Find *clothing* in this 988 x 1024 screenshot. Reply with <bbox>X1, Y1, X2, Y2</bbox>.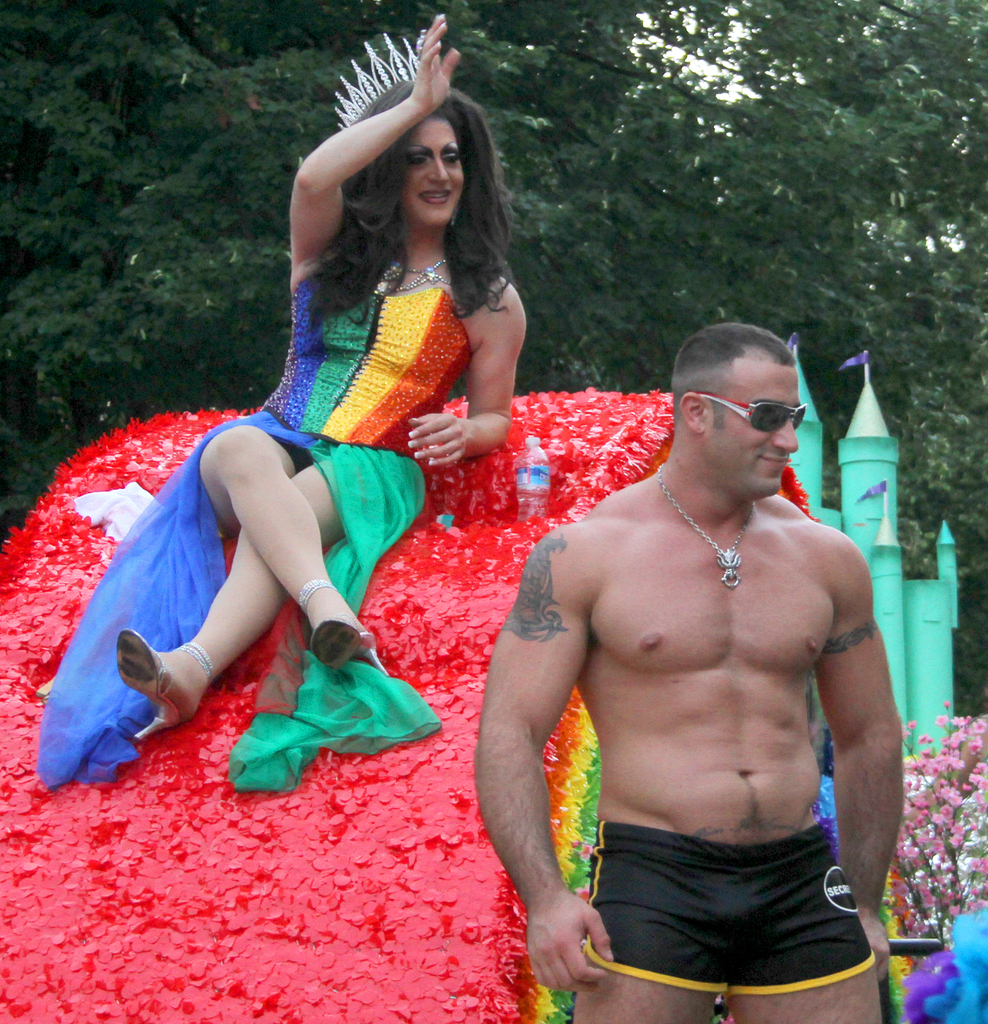
<bbox>88, 222, 493, 718</bbox>.
